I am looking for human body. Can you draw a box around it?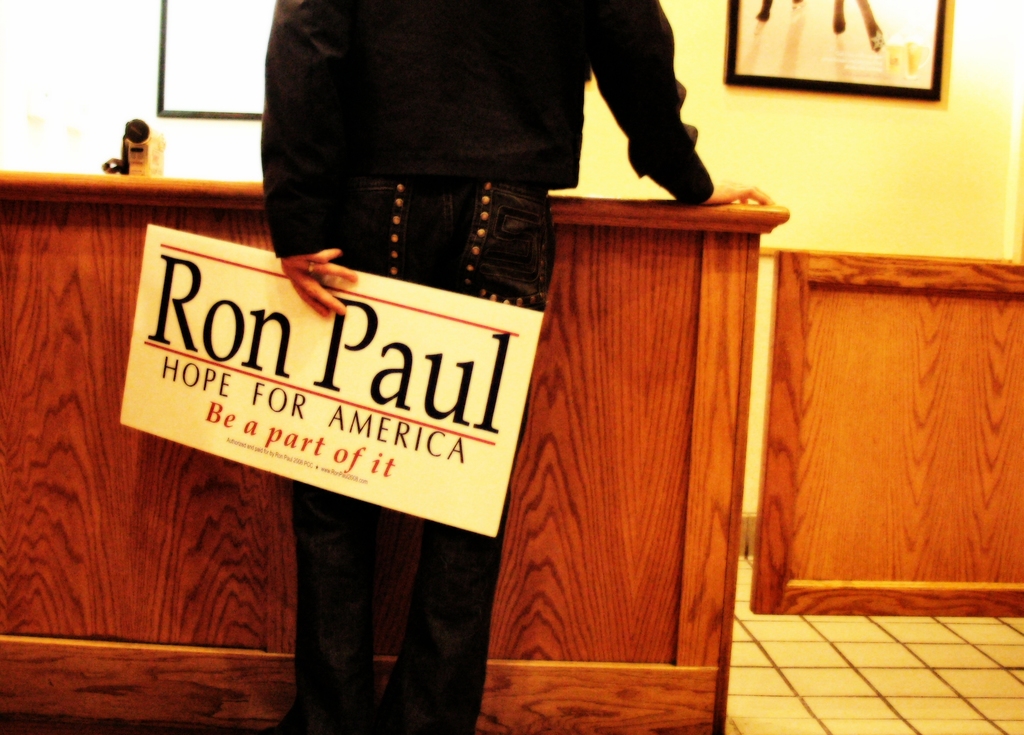
Sure, the bounding box is rect(246, 0, 767, 734).
